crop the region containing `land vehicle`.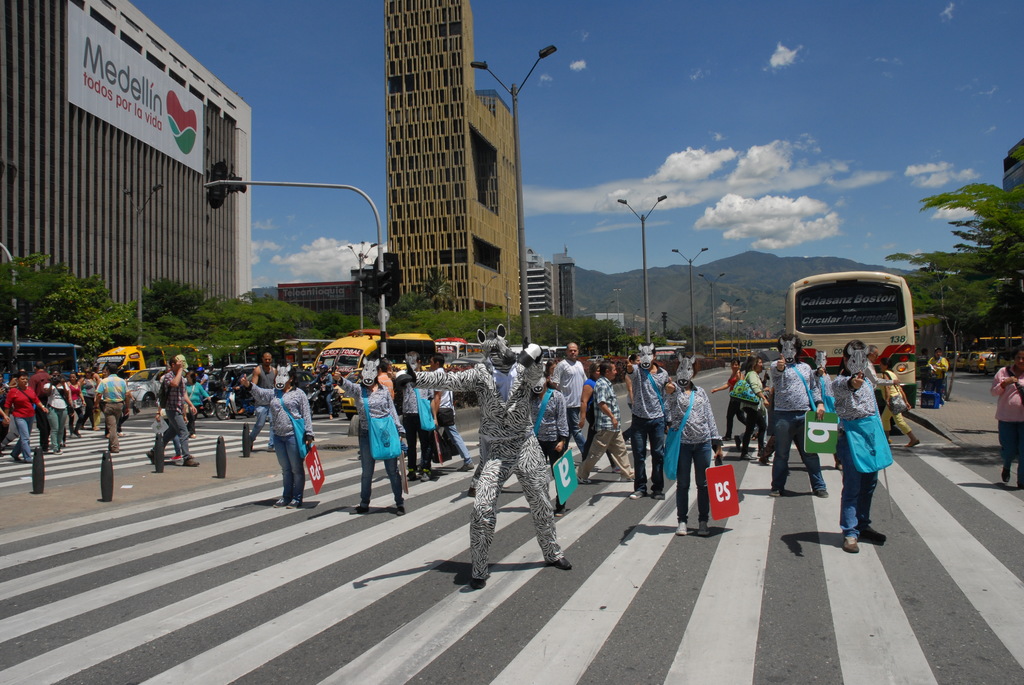
Crop region: <bbox>948, 350, 959, 366</bbox>.
